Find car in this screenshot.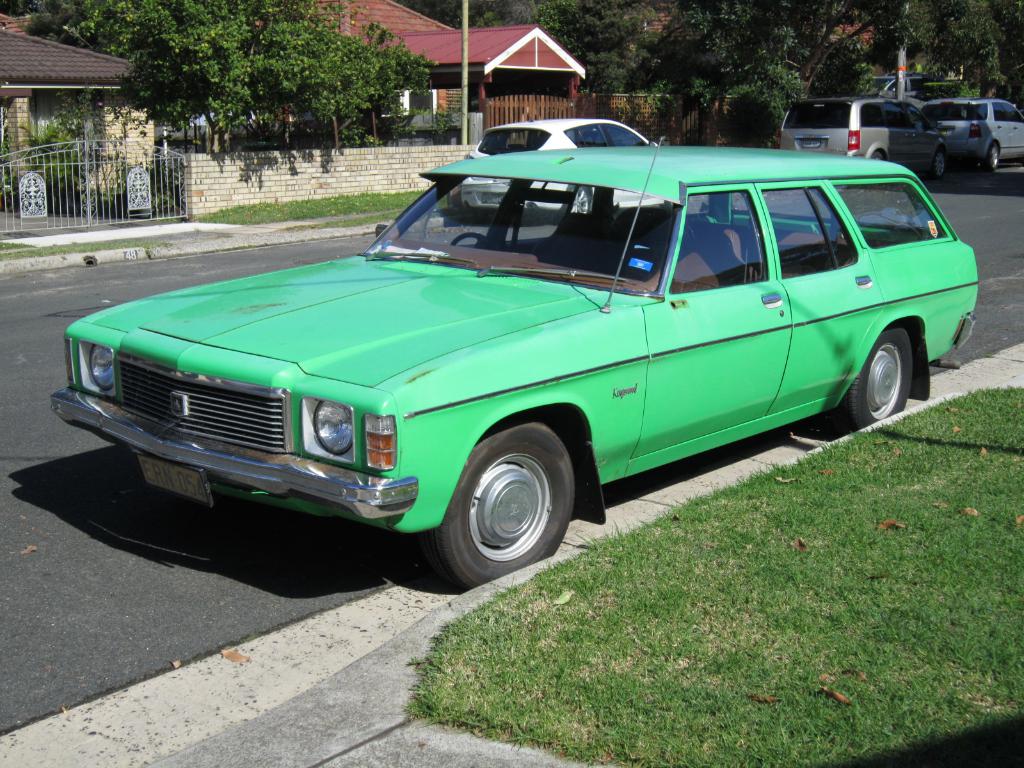
The bounding box for car is [left=463, top=113, right=673, bottom=218].
